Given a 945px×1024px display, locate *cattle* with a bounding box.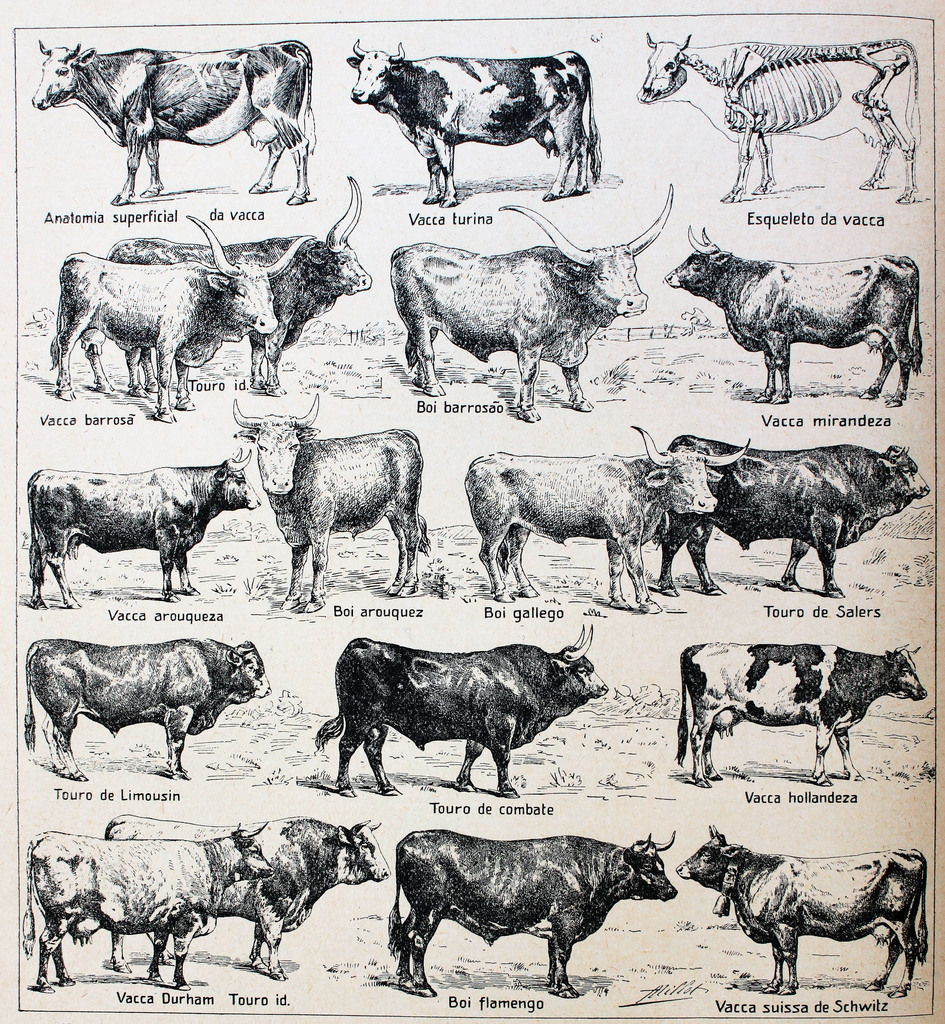
Located: 677,634,927,790.
